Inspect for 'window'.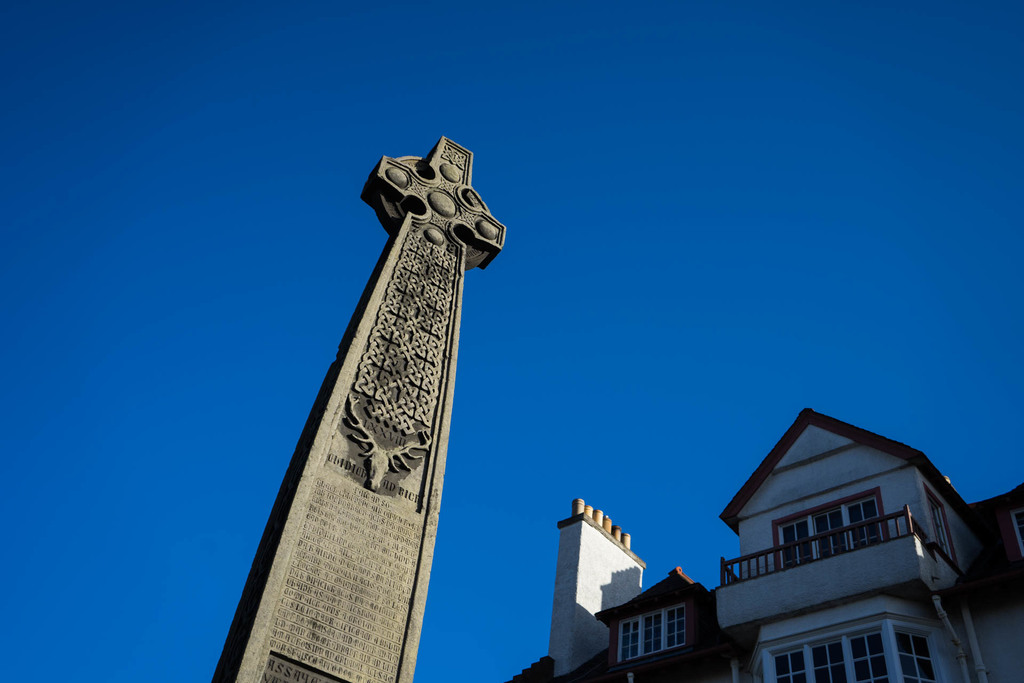
Inspection: region(778, 652, 804, 682).
